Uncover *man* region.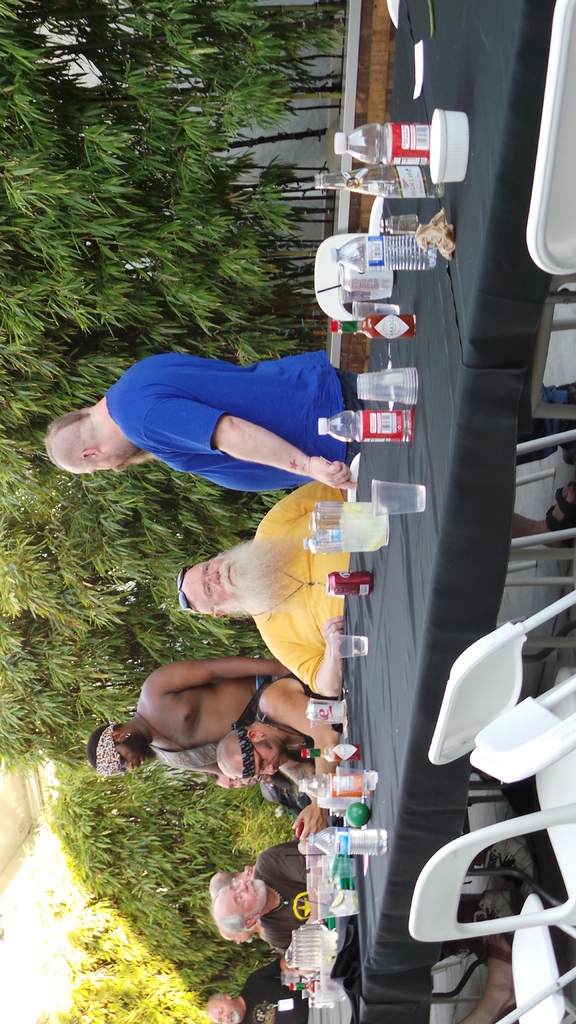
Uncovered: region(214, 672, 342, 805).
